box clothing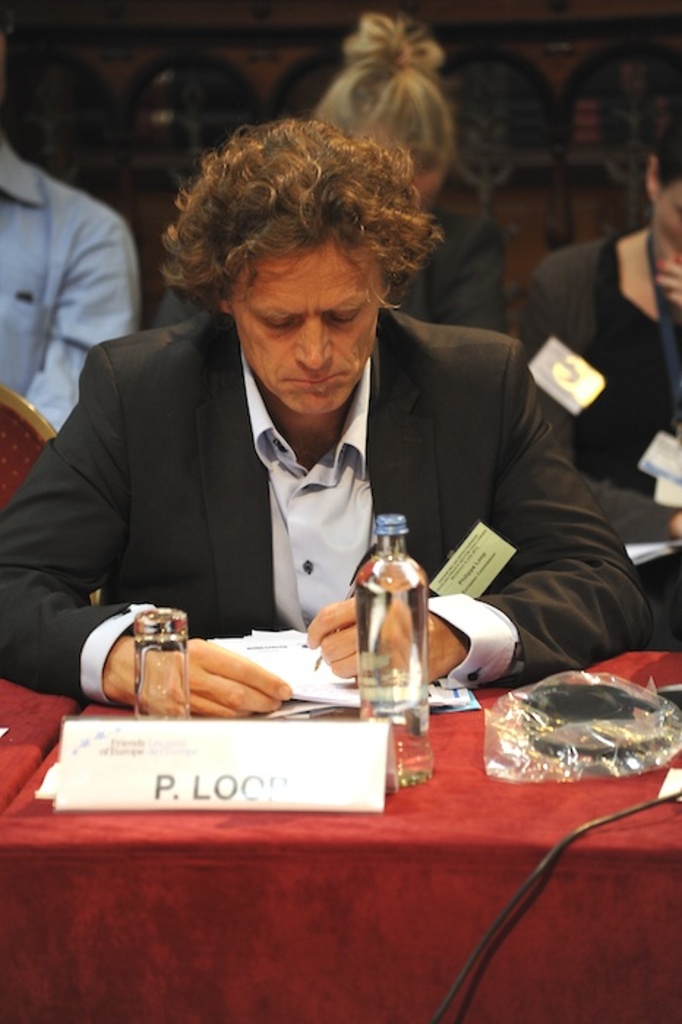
0:298:654:683
